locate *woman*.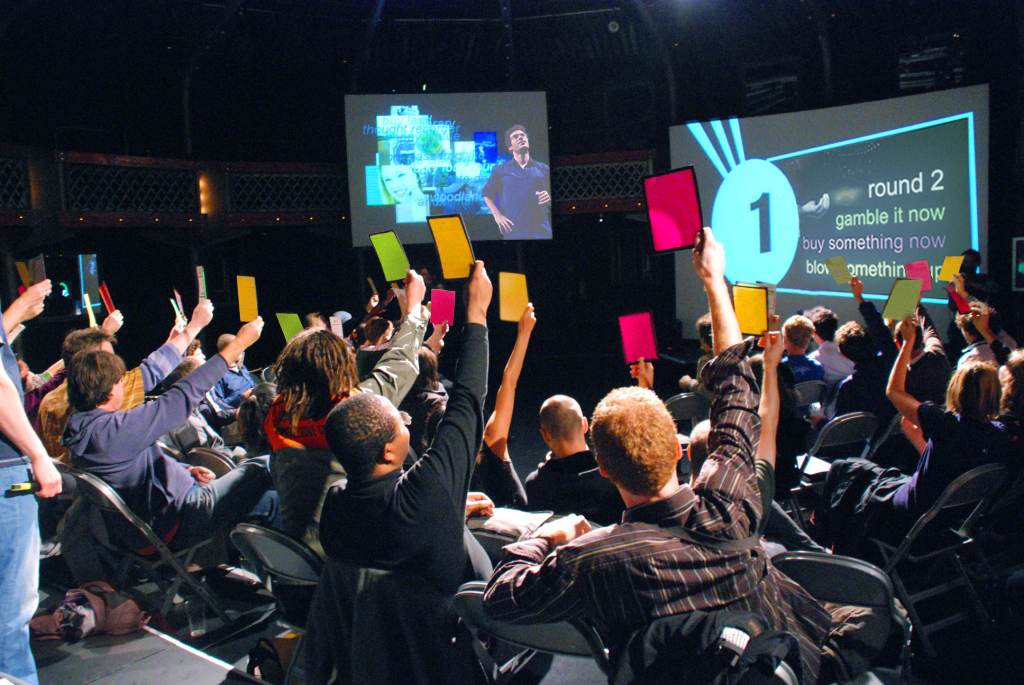
Bounding box: left=420, top=267, right=444, bottom=296.
